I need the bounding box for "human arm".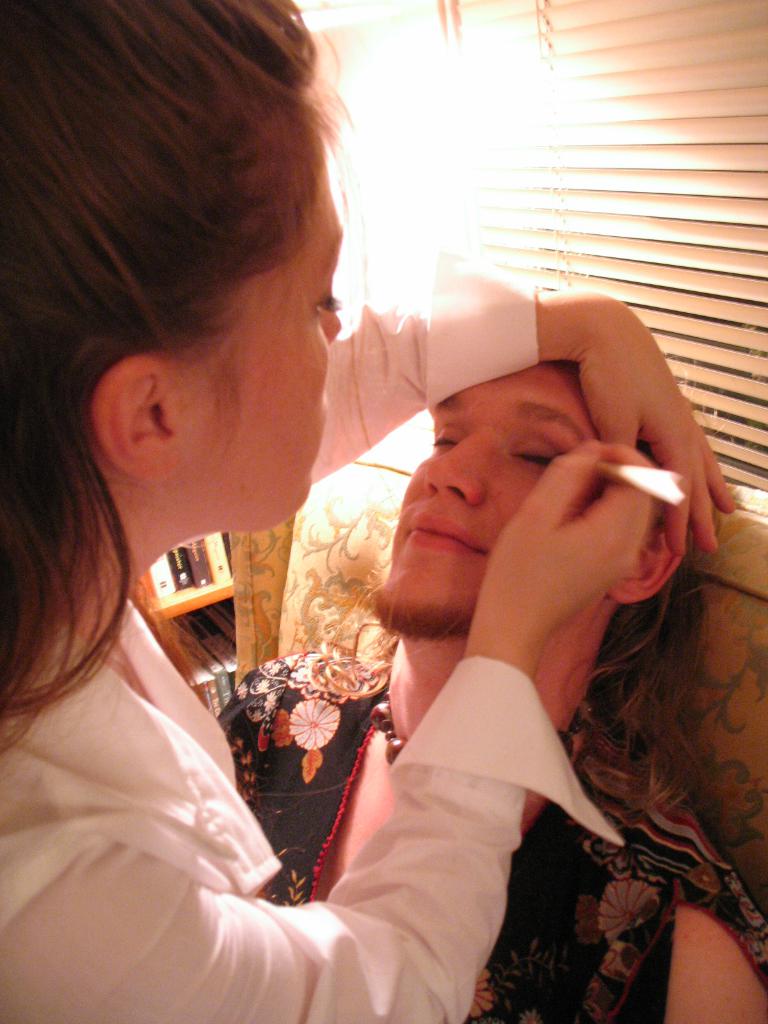
Here it is: x1=0 y1=444 x2=652 y2=1023.
